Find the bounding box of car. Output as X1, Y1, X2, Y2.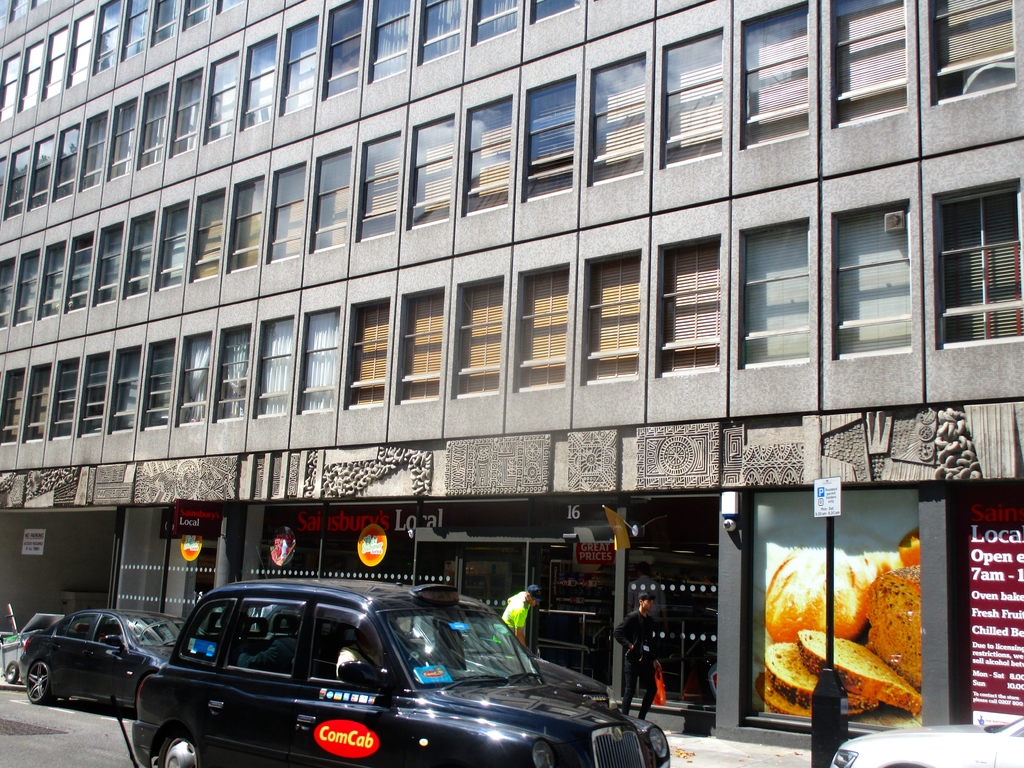
18, 609, 216, 721.
